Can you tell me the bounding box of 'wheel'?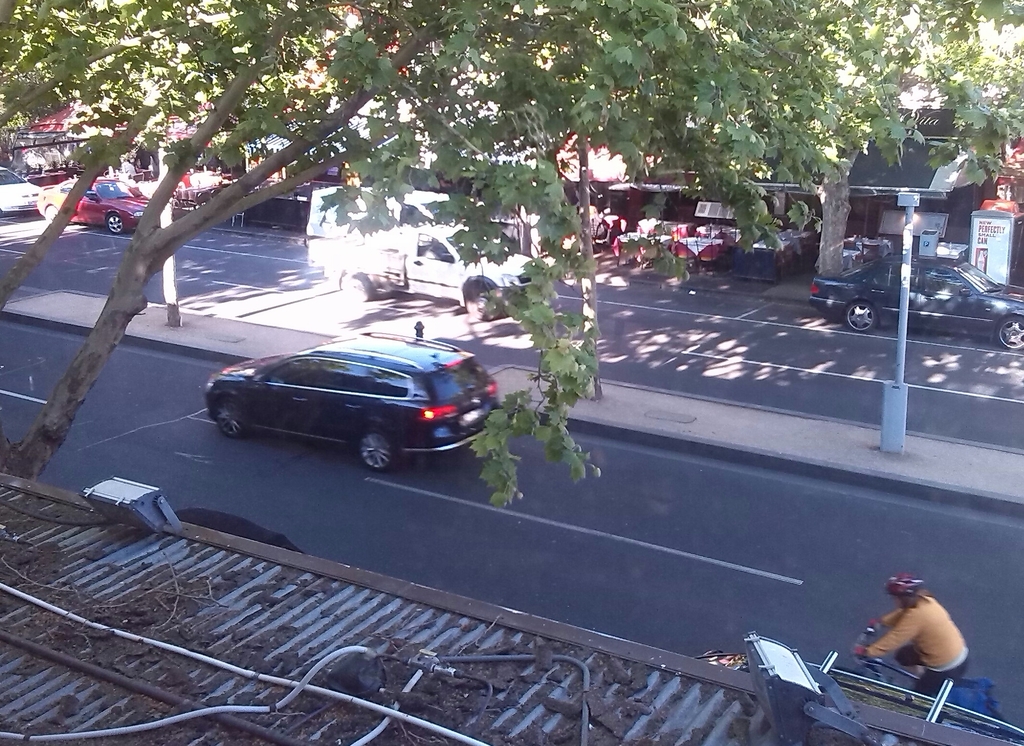
select_region(991, 315, 1023, 350).
